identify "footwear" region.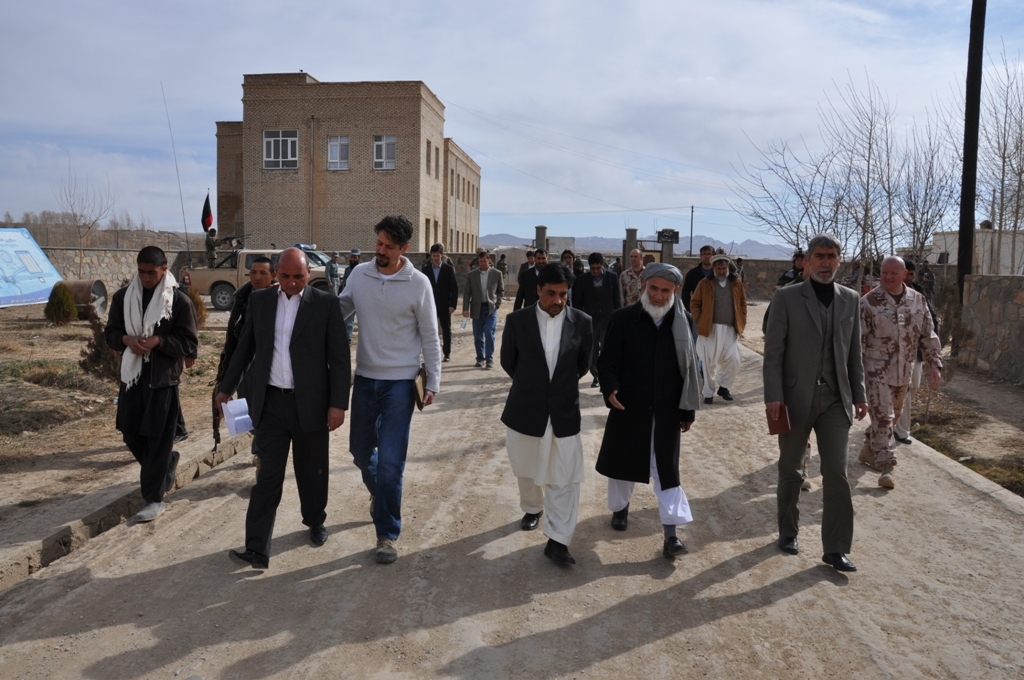
Region: bbox=(775, 536, 796, 558).
